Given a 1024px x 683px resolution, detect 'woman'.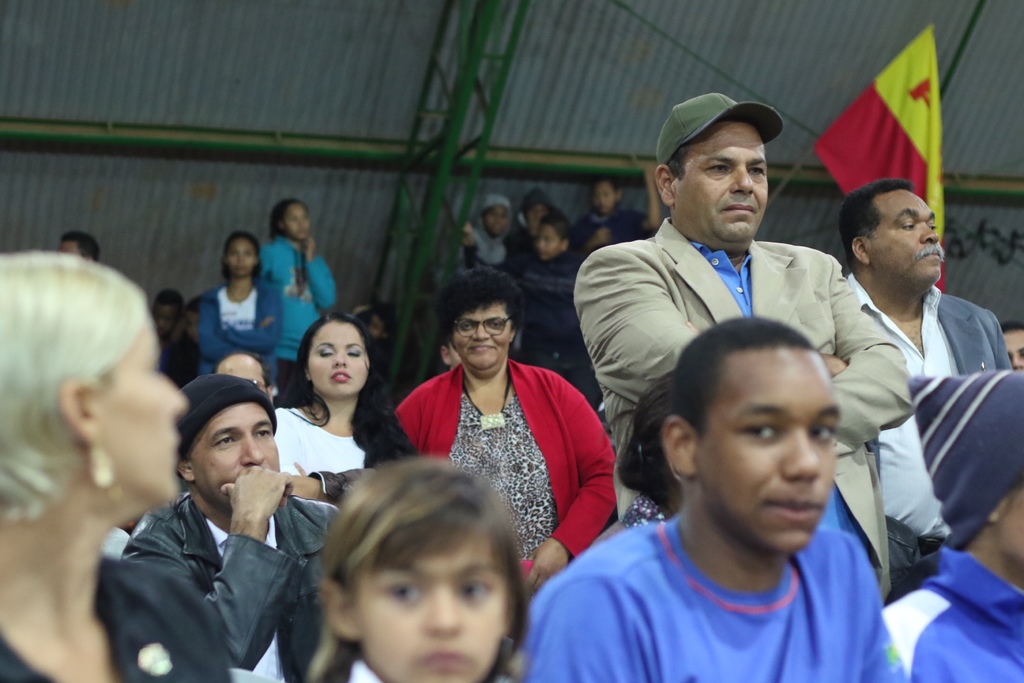
267, 312, 423, 499.
